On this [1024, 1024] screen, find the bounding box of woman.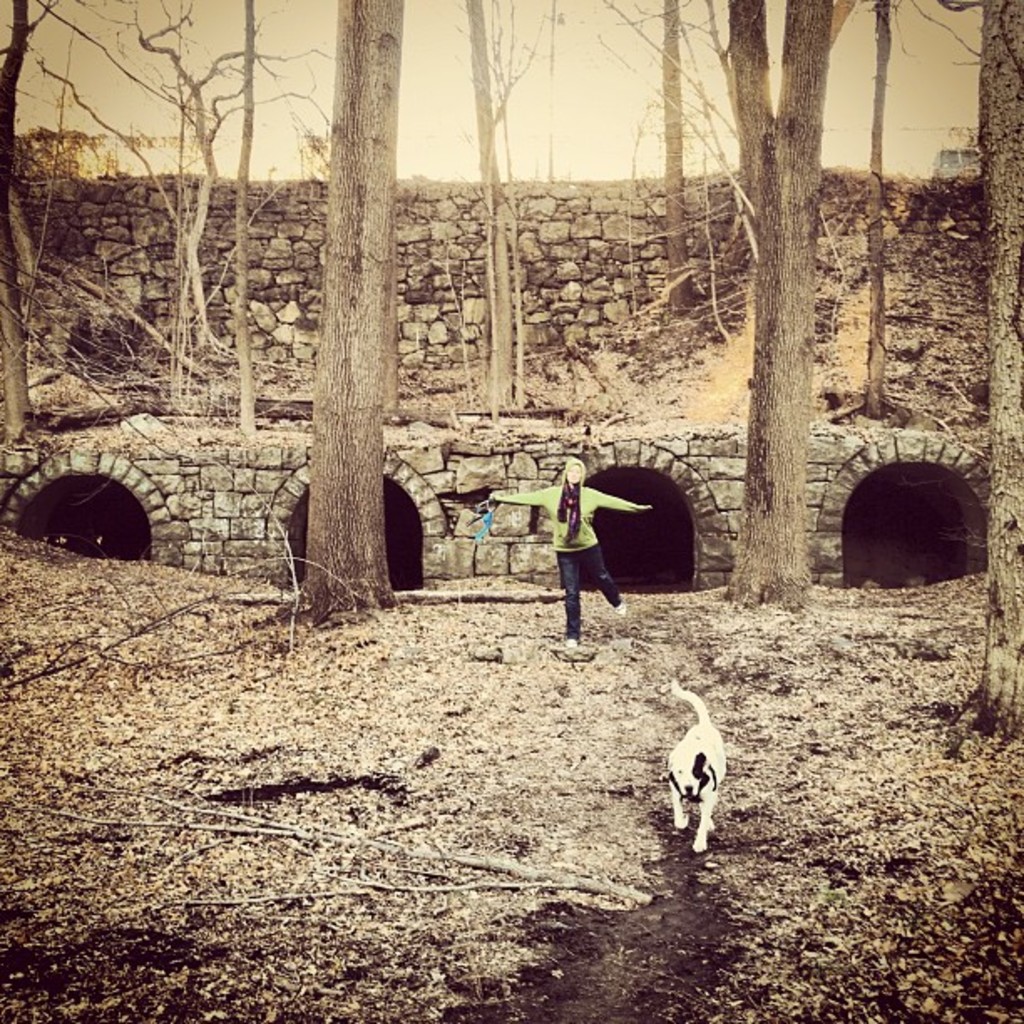
Bounding box: l=494, t=453, r=654, b=664.
